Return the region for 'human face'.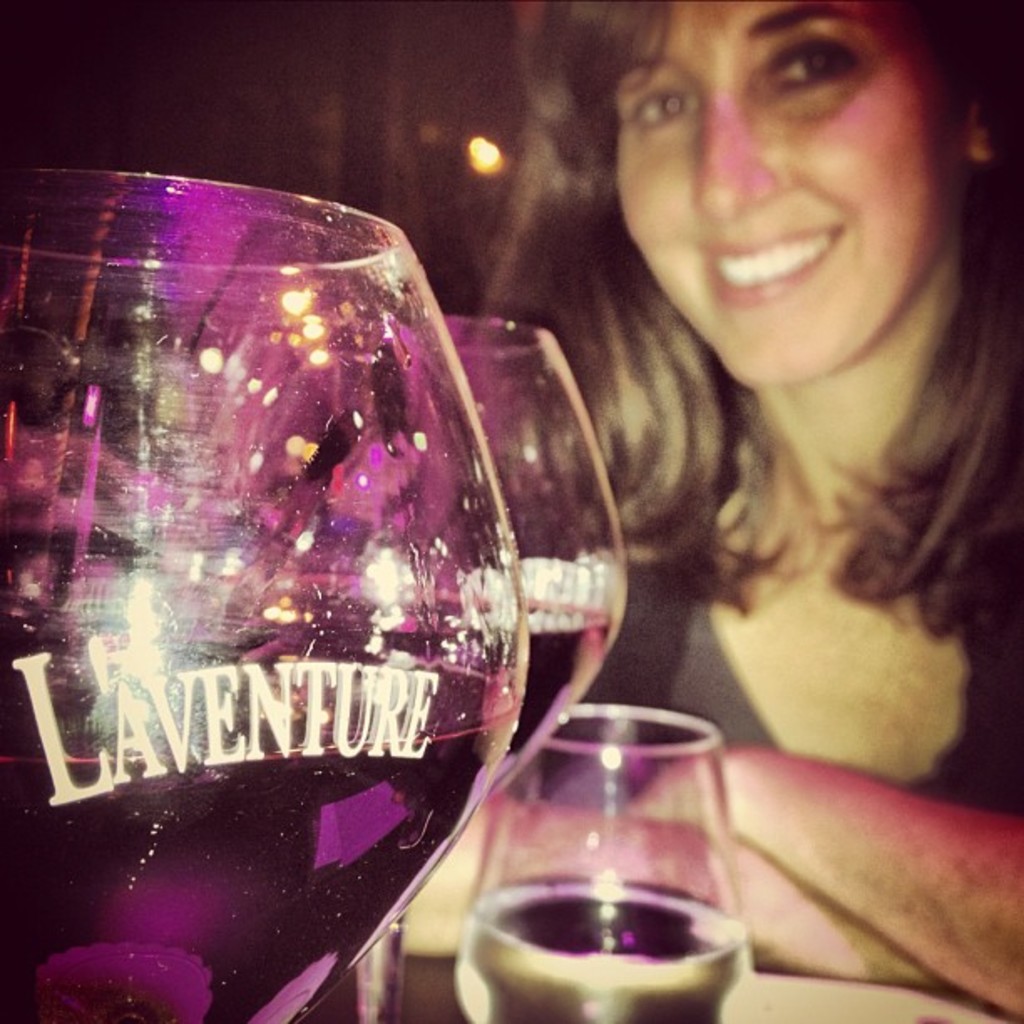
(609, 0, 957, 376).
